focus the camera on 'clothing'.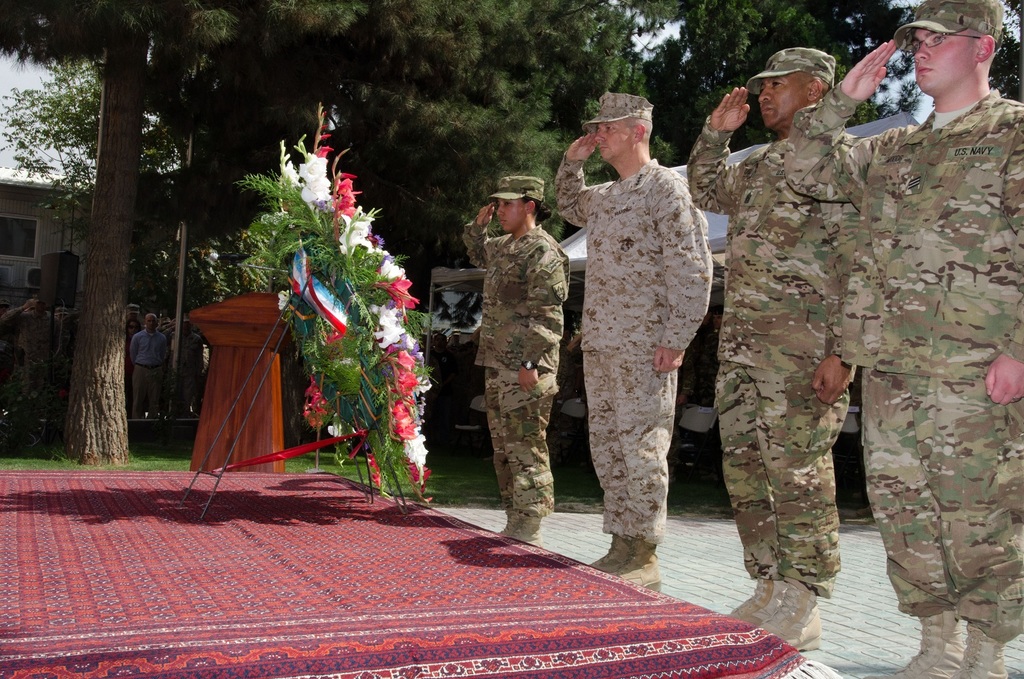
Focus region: pyautogui.locateOnScreen(467, 193, 581, 522).
